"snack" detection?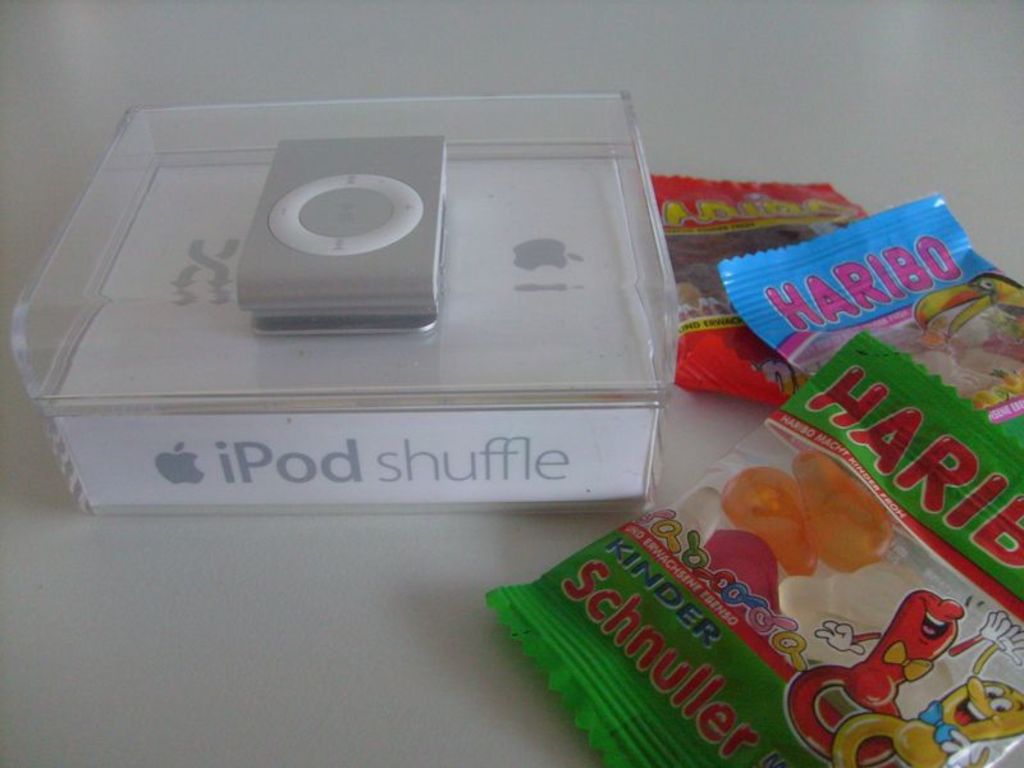
bbox(476, 324, 1023, 767)
